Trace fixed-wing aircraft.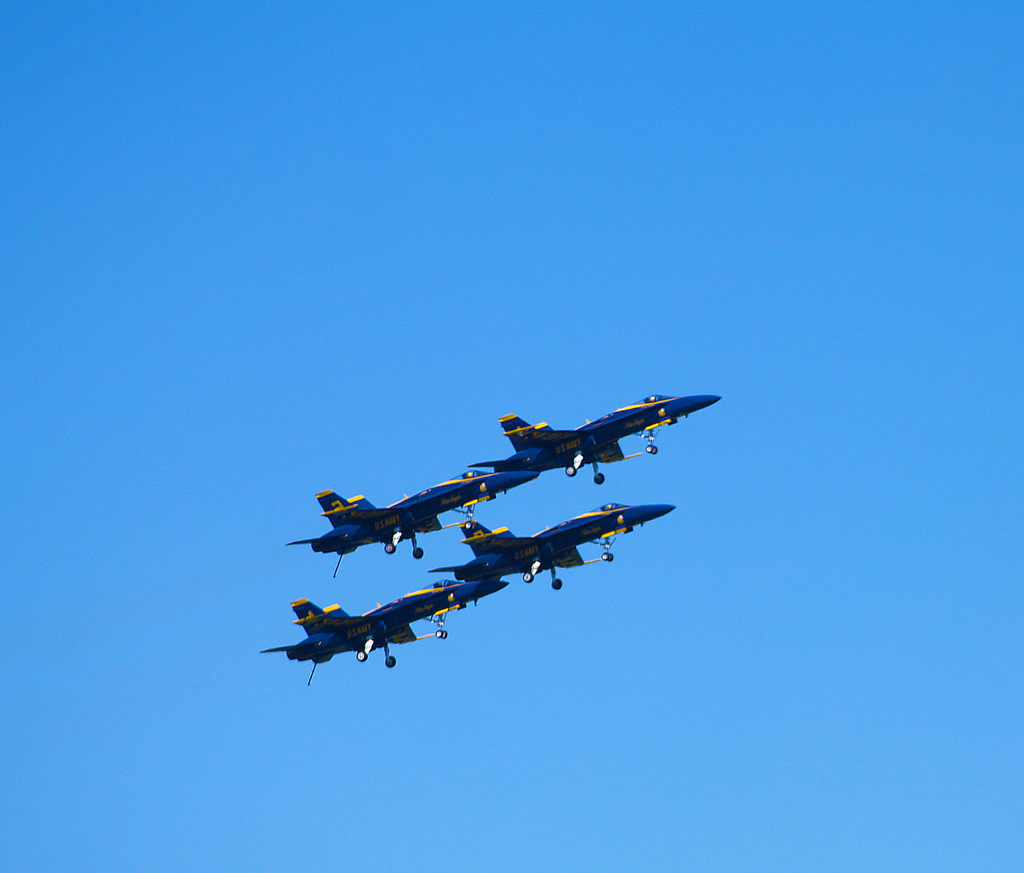
Traced to pyautogui.locateOnScreen(257, 392, 724, 685).
